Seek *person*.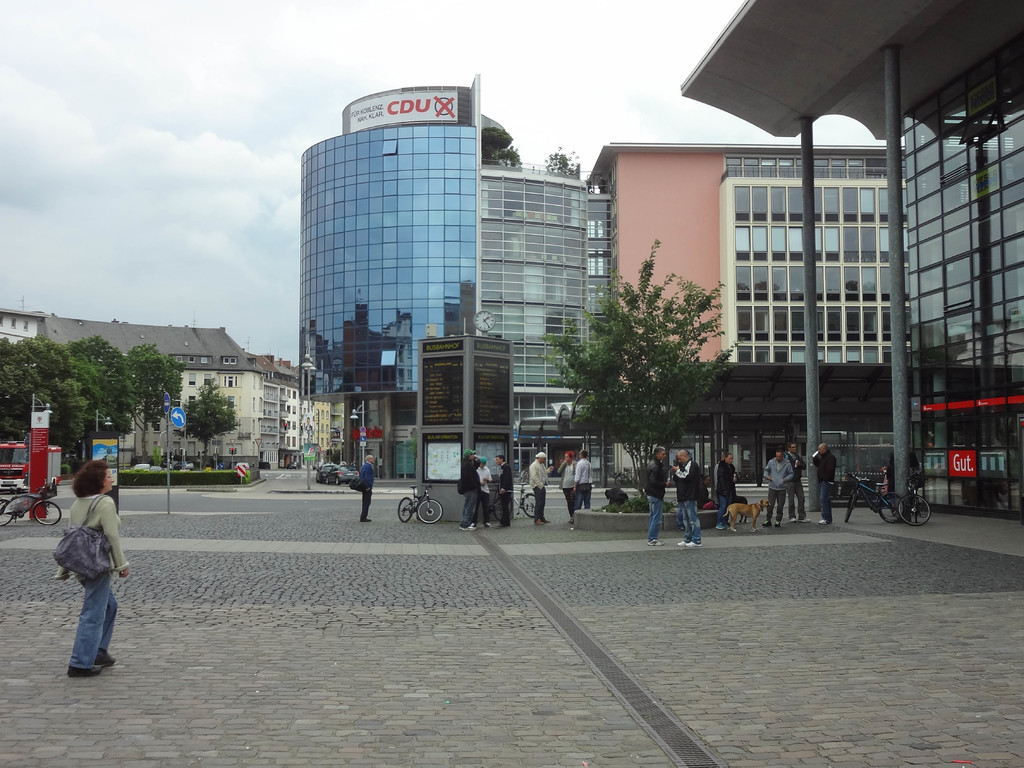
box=[804, 435, 838, 525].
